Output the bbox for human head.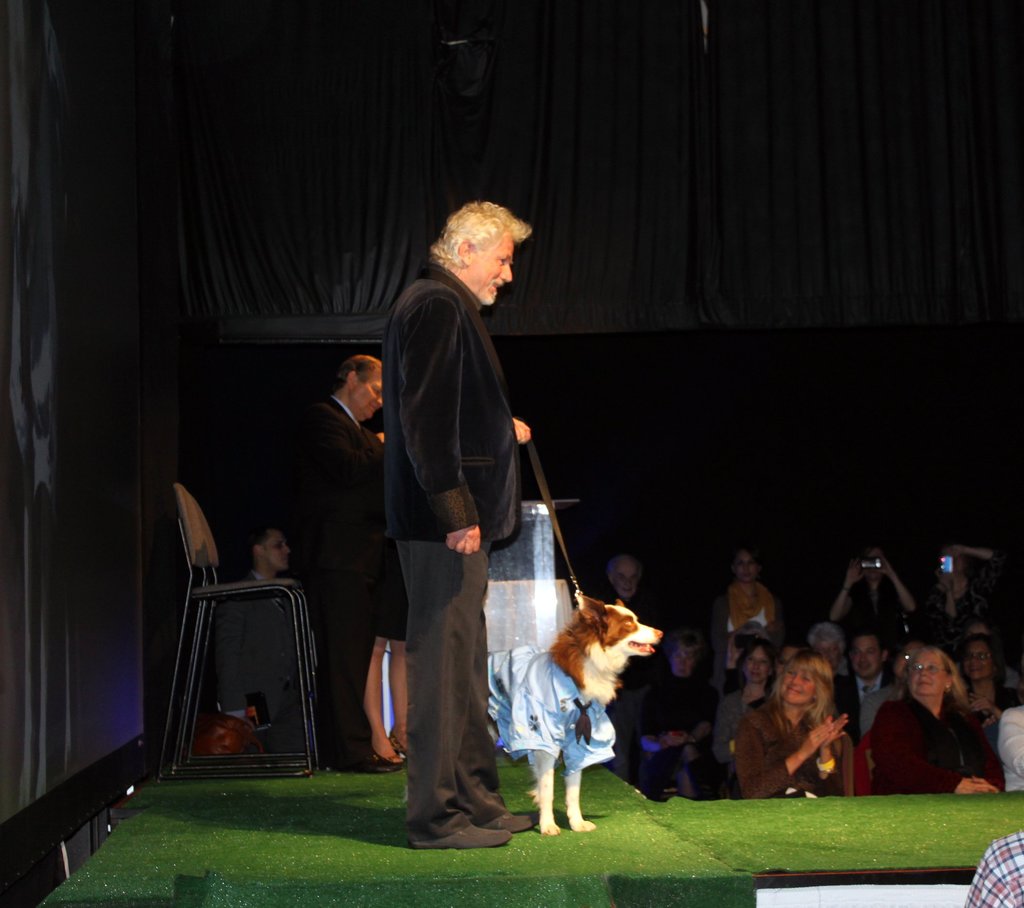
x1=774, y1=644, x2=829, y2=708.
